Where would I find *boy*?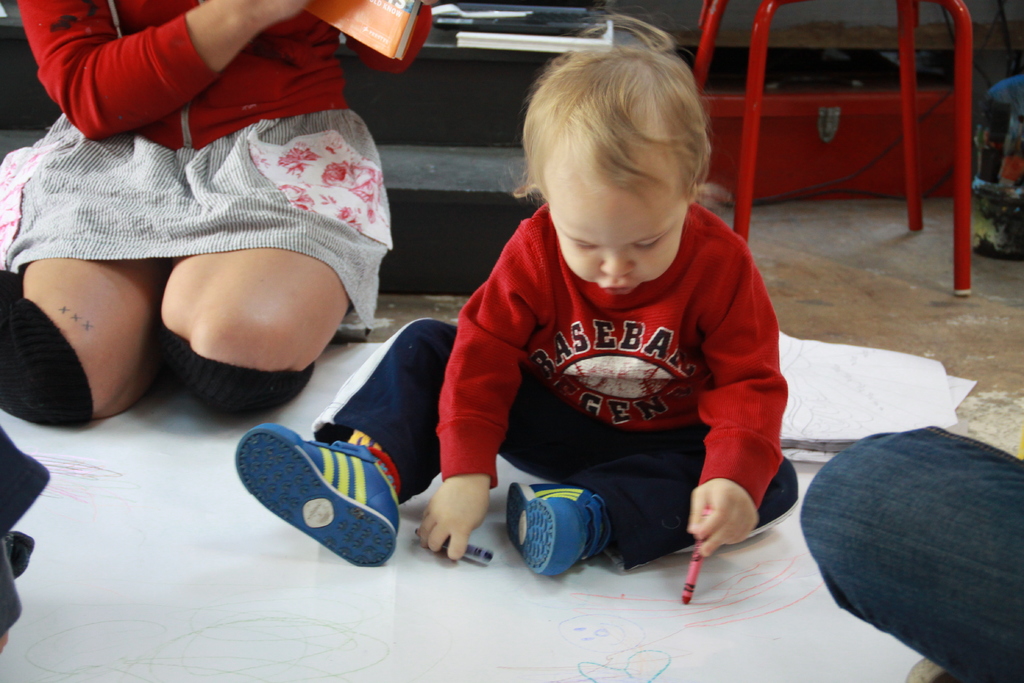
At 230:19:805:591.
